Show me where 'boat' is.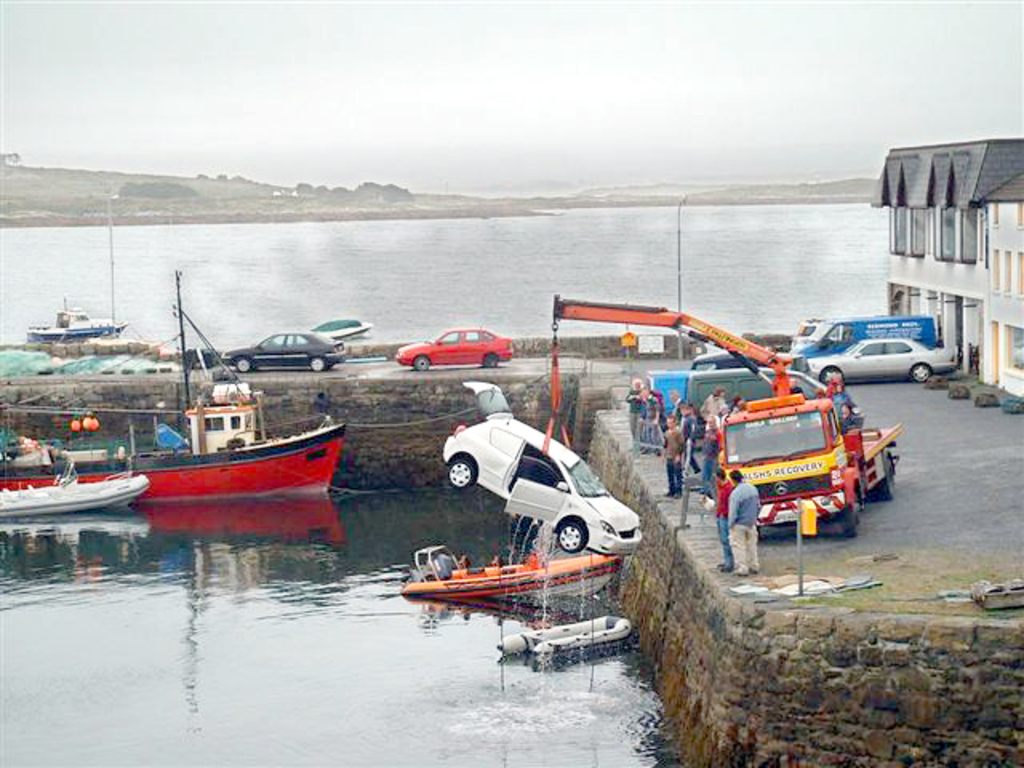
'boat' is at Rect(26, 208, 128, 347).
